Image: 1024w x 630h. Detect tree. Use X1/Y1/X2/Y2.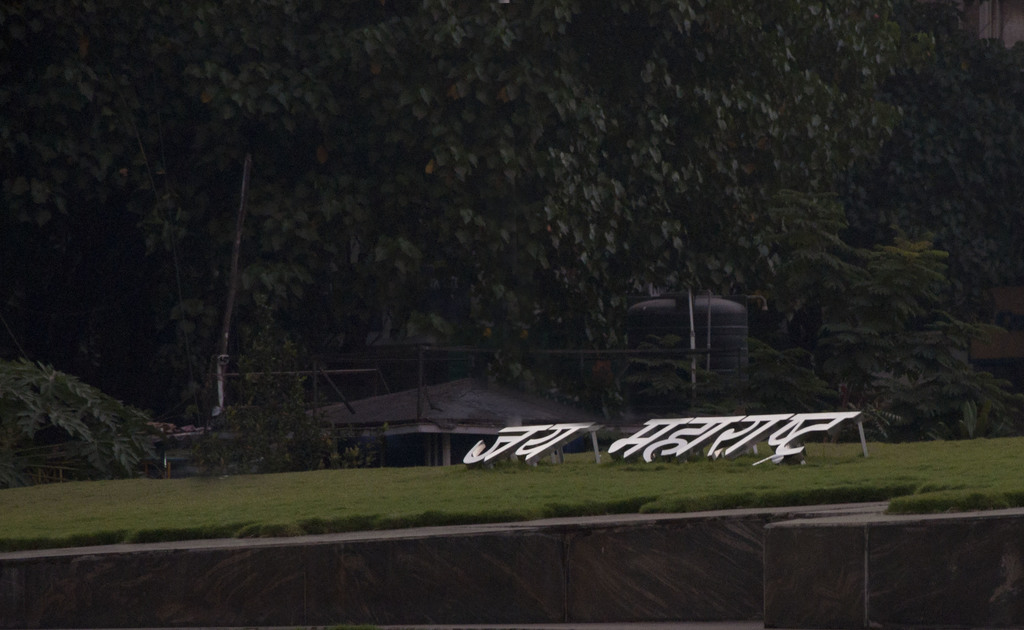
0/356/178/483.
